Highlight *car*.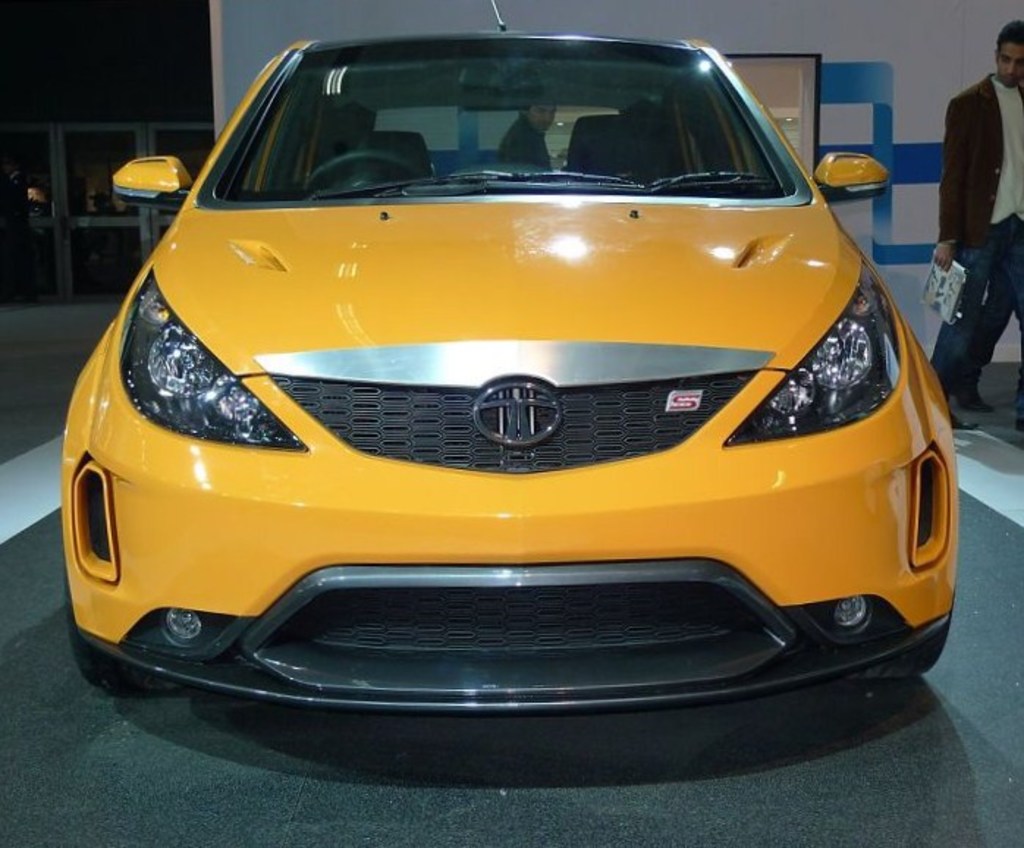
Highlighted region: pyautogui.locateOnScreen(18, 6, 952, 736).
